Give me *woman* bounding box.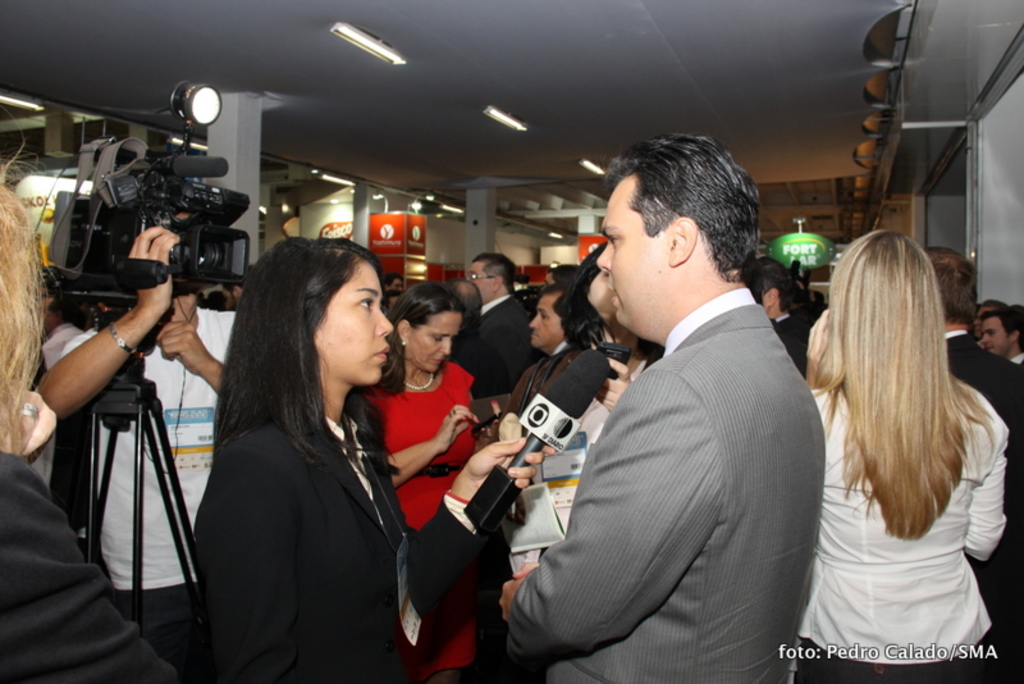
l=184, t=234, r=431, b=683.
